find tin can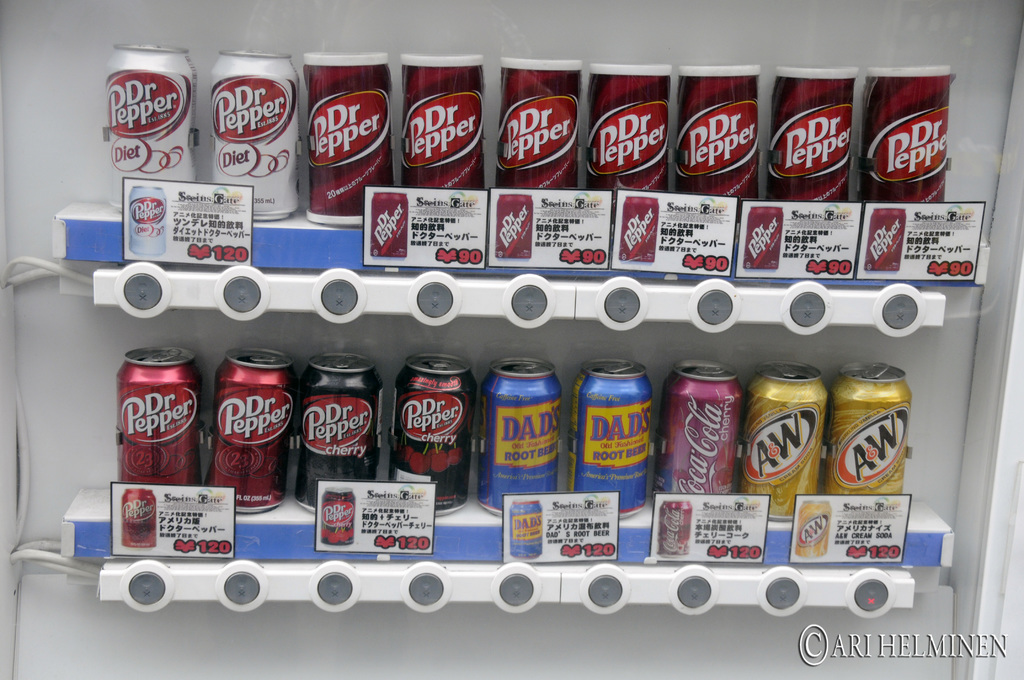
[left=292, top=53, right=397, bottom=227]
